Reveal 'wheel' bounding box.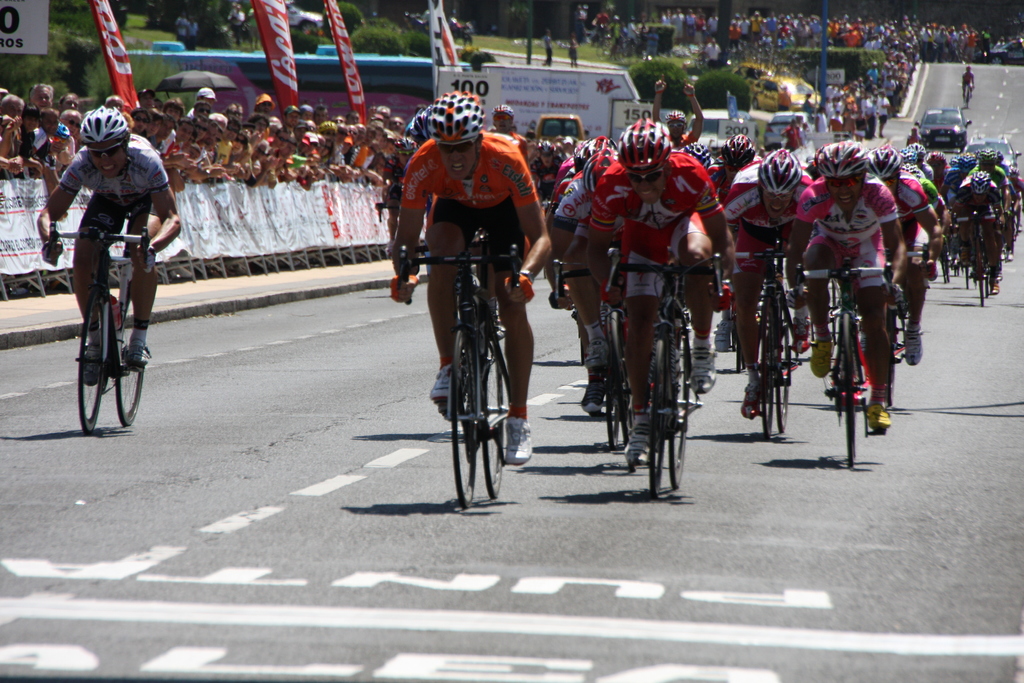
Revealed: 887 308 895 405.
